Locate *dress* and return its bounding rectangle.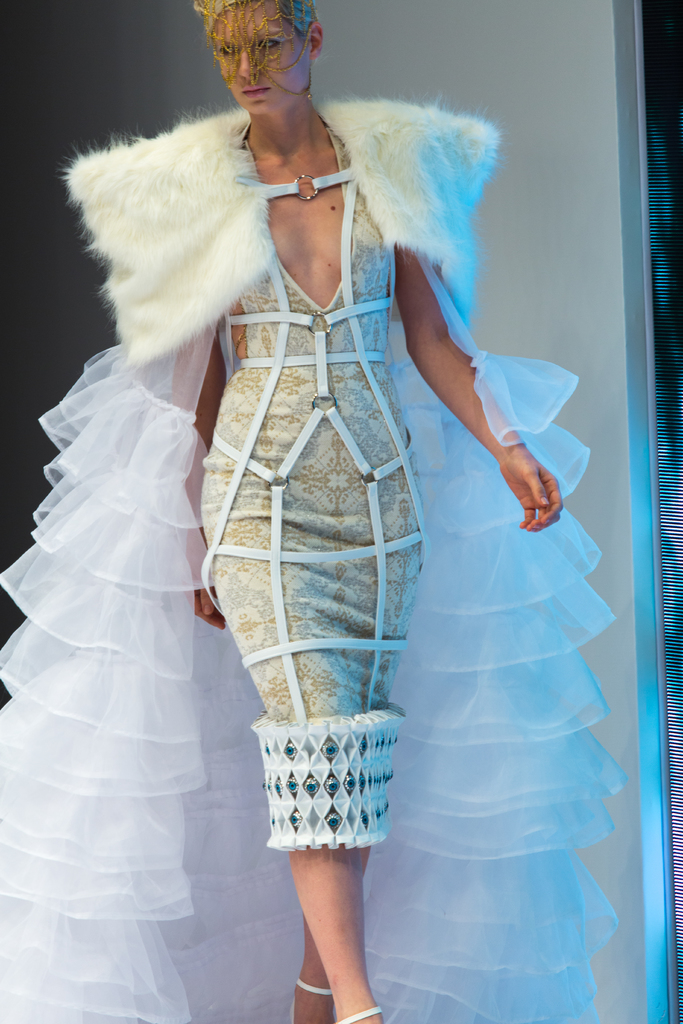
[0, 88, 632, 1023].
